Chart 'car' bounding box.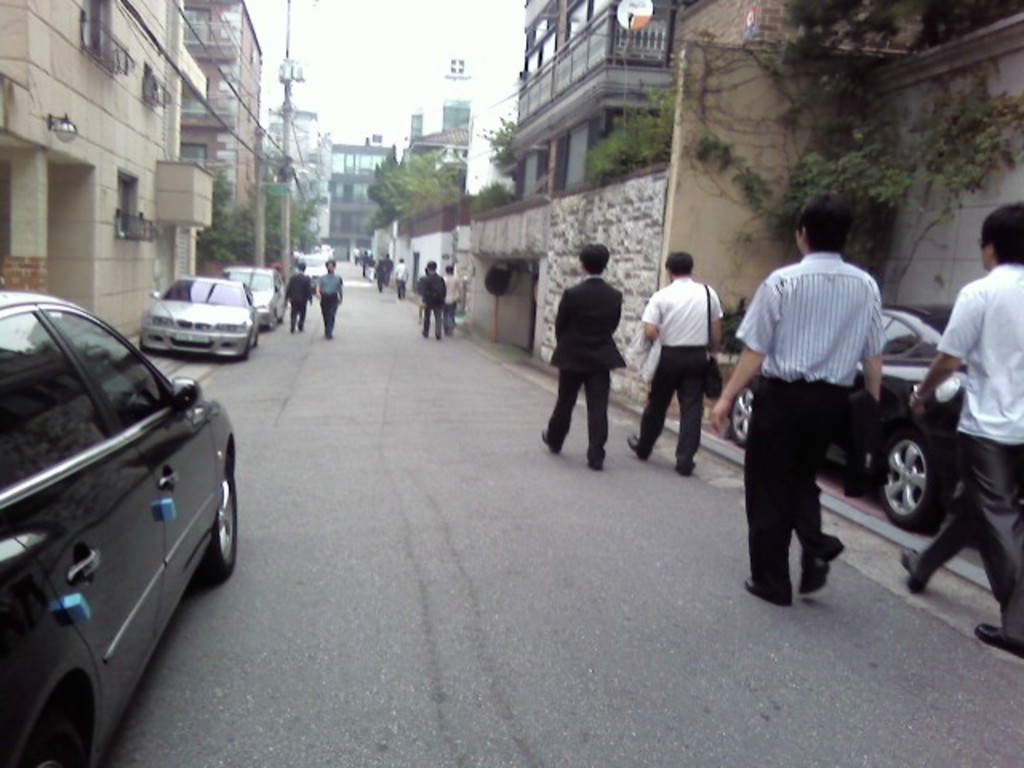
Charted: Rect(221, 261, 285, 330).
